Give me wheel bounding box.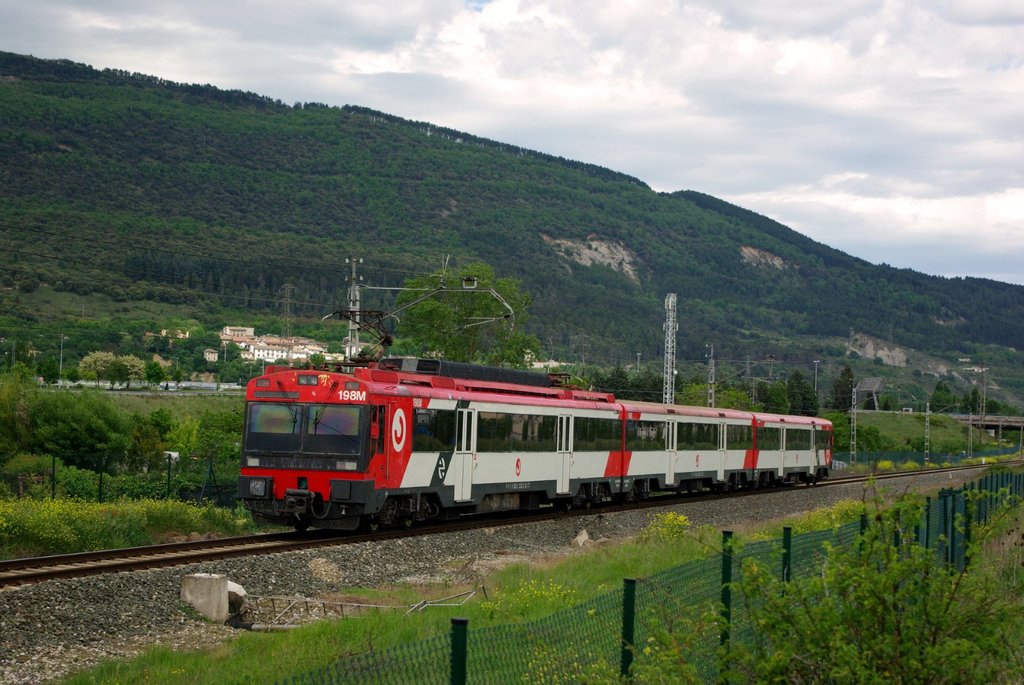
left=292, top=523, right=309, bottom=534.
